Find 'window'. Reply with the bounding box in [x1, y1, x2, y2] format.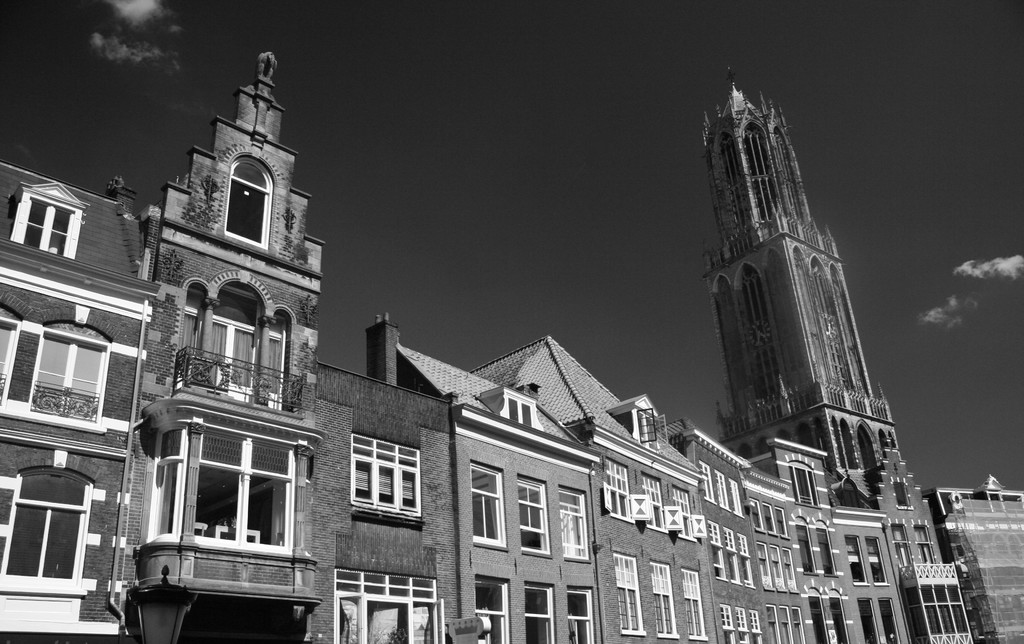
[795, 524, 813, 575].
